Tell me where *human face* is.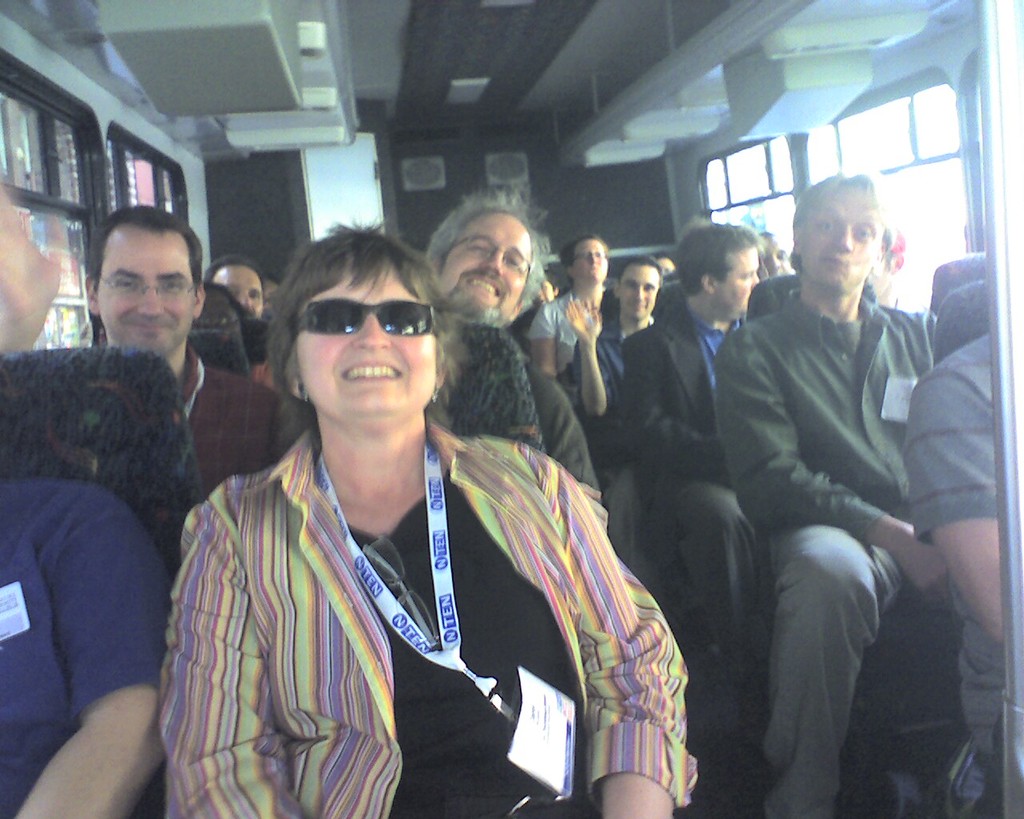
*human face* is at 97, 230, 192, 357.
